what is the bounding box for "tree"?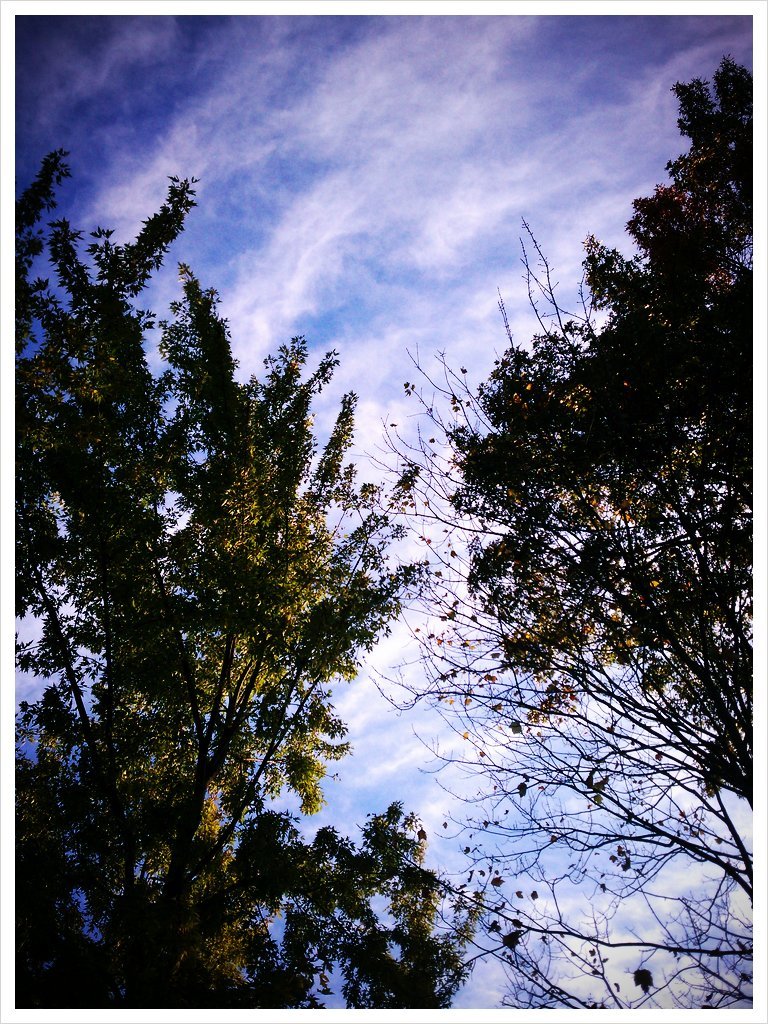
region(362, 57, 767, 1023).
